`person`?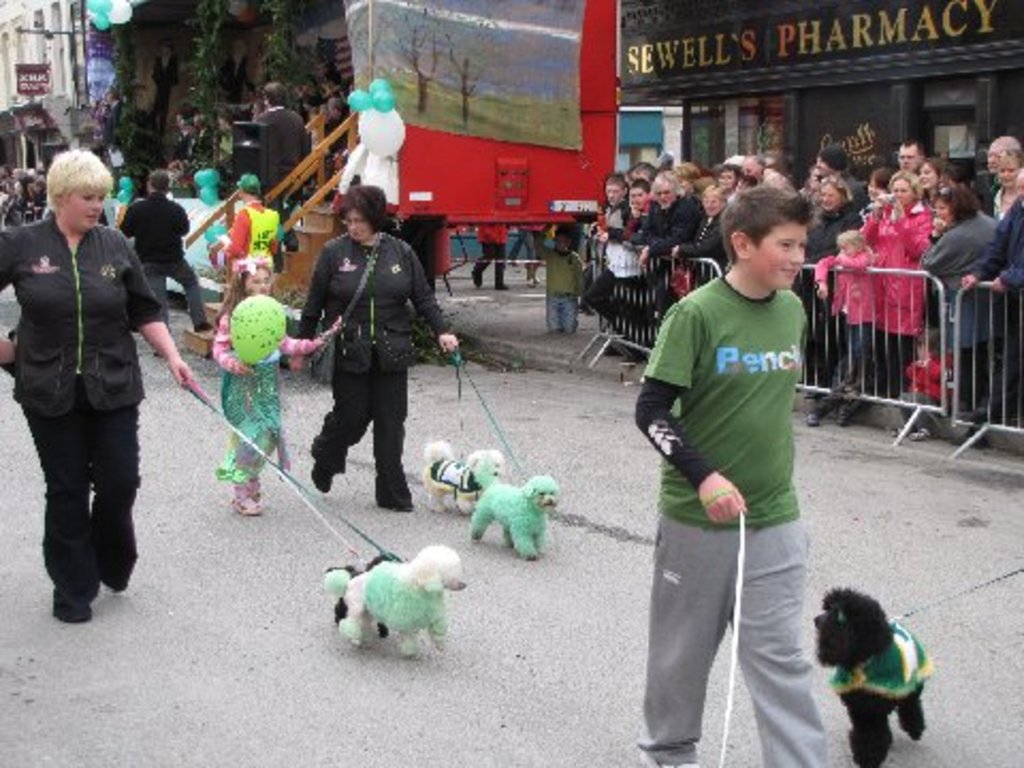
(977,151,1022,431)
